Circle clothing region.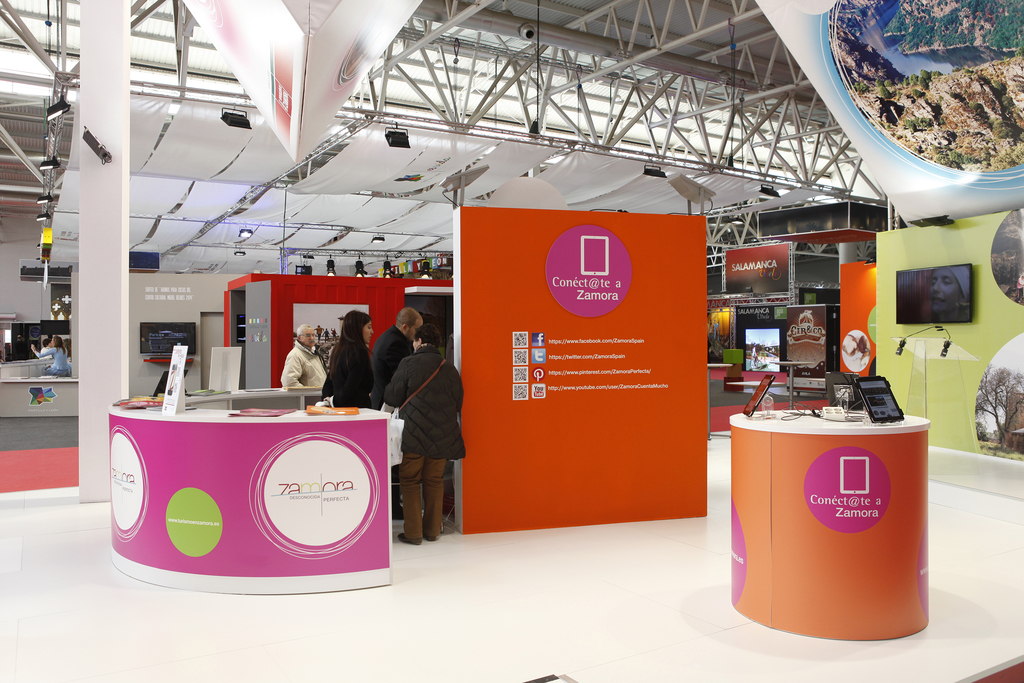
Region: 319 339 380 403.
